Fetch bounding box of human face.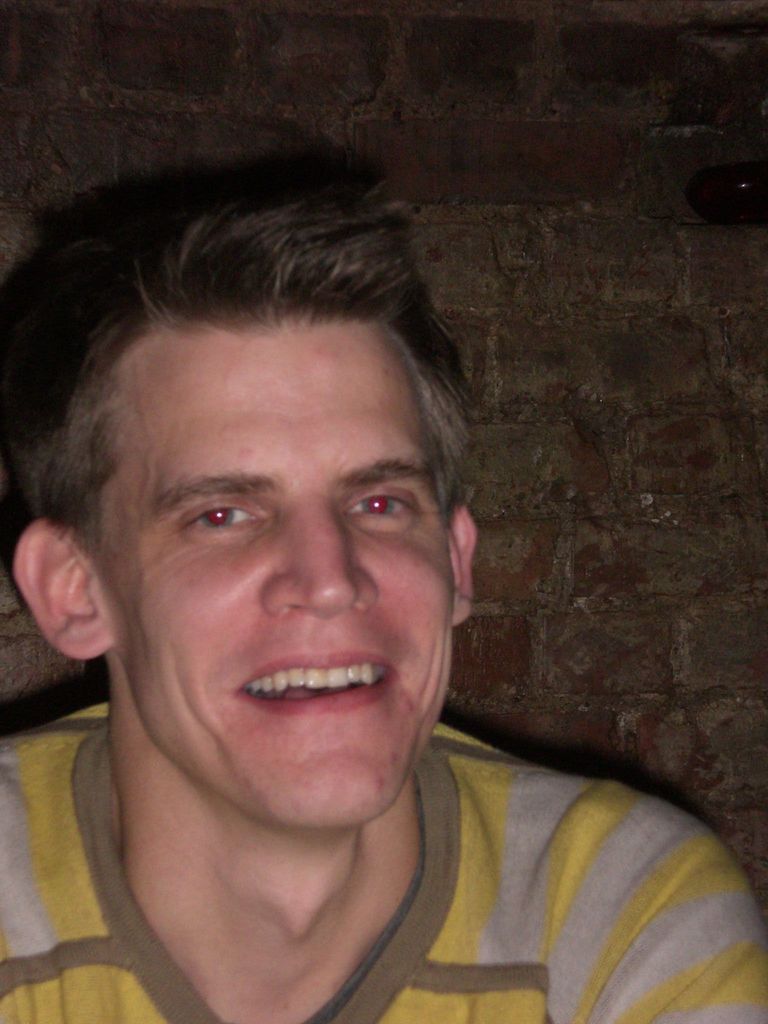
Bbox: [77, 314, 456, 829].
